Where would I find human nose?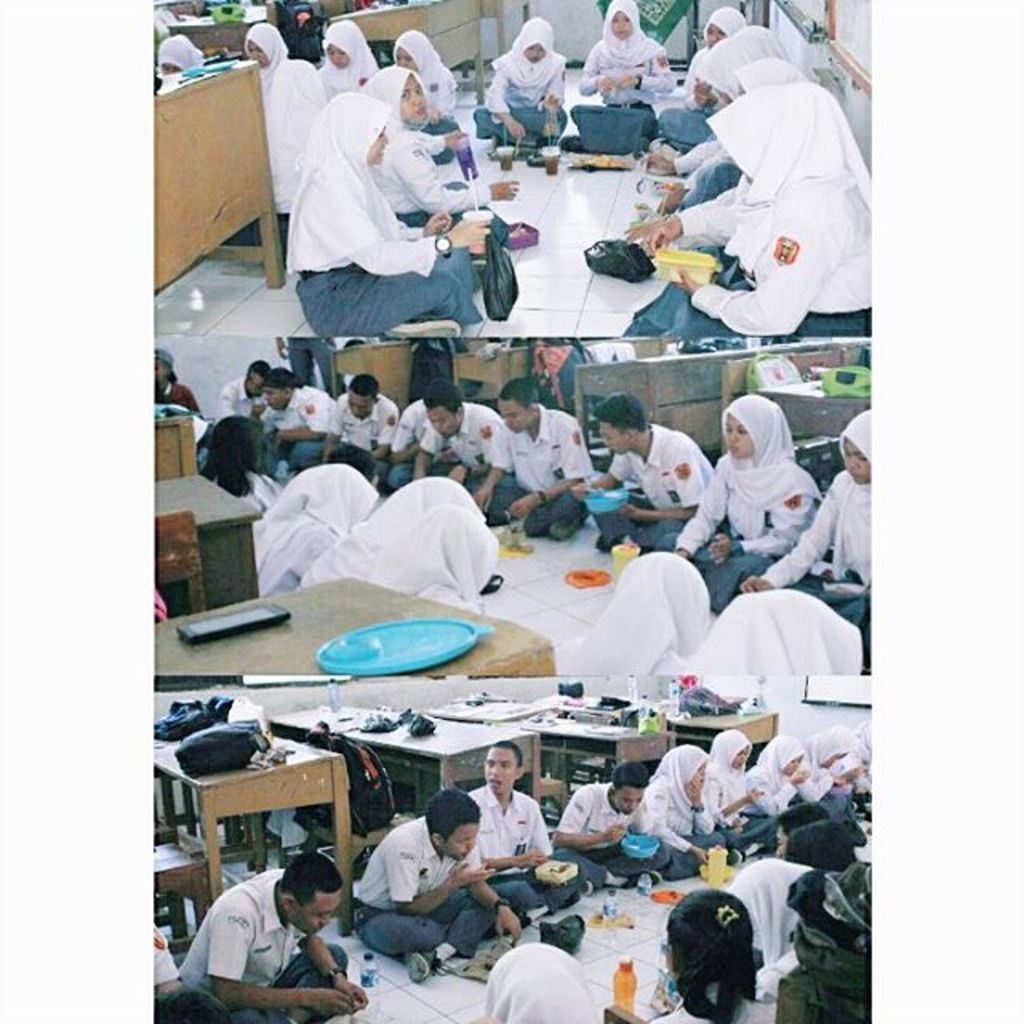
At <box>616,18,622,27</box>.
